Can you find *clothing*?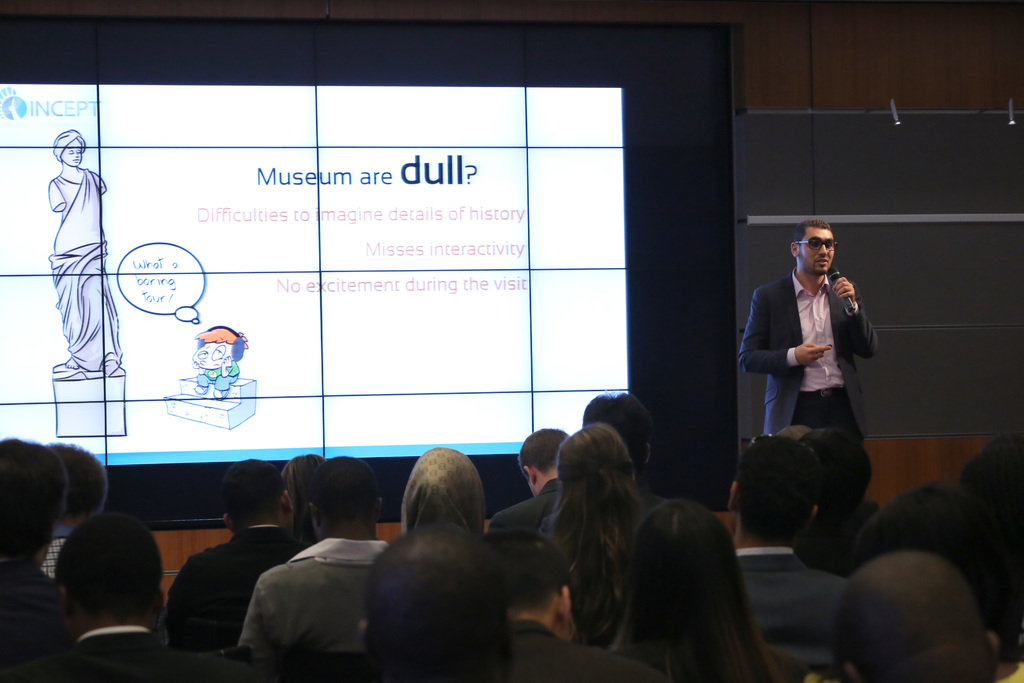
Yes, bounding box: crop(368, 449, 504, 682).
